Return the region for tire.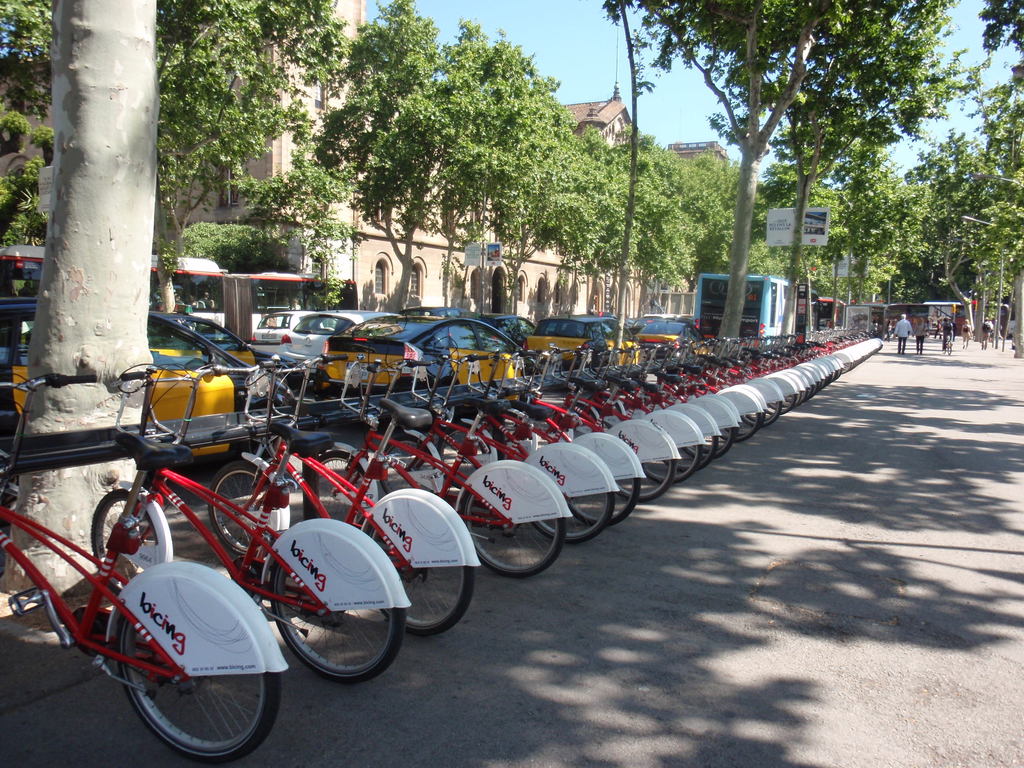
BBox(380, 438, 433, 493).
